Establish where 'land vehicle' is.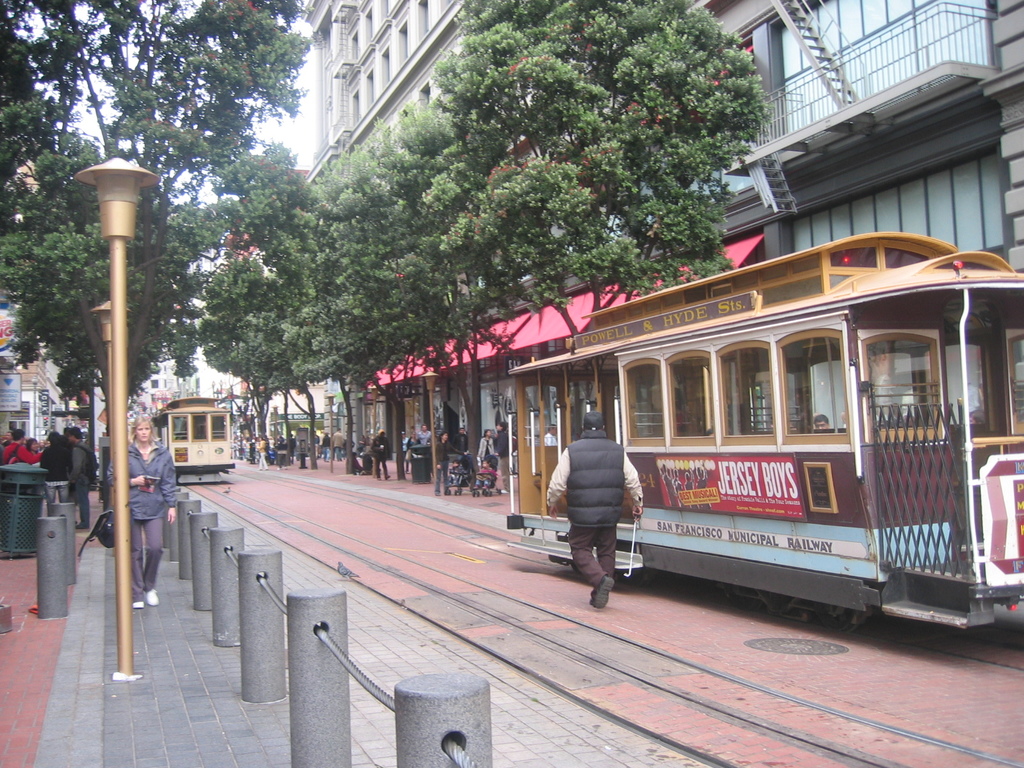
Established at {"left": 157, "top": 398, "right": 234, "bottom": 488}.
